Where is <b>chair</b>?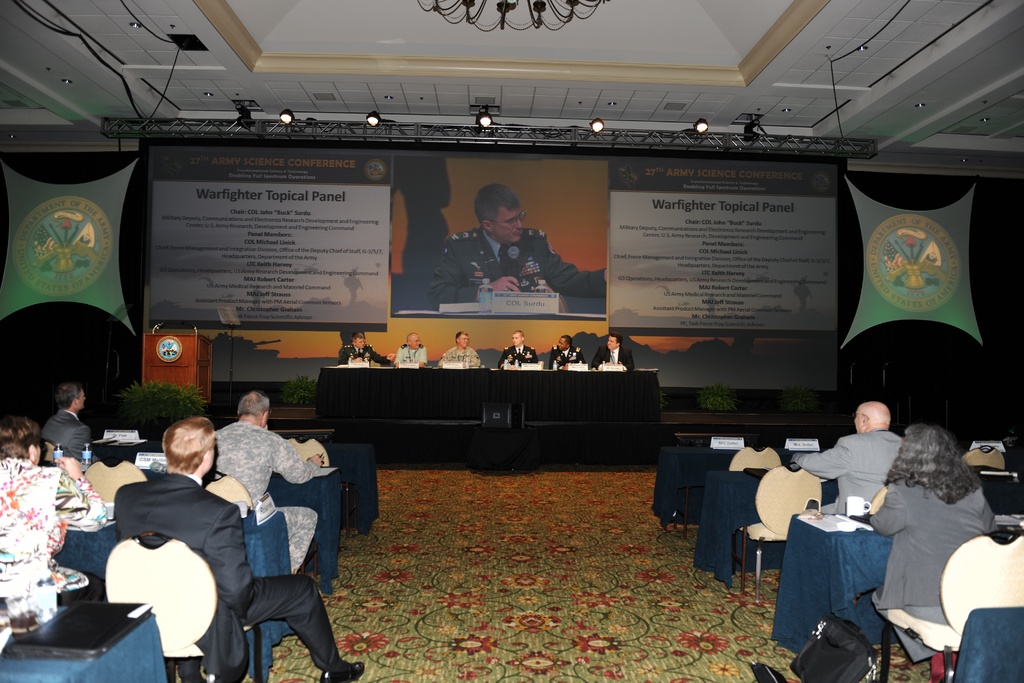
bbox=[281, 435, 330, 466].
